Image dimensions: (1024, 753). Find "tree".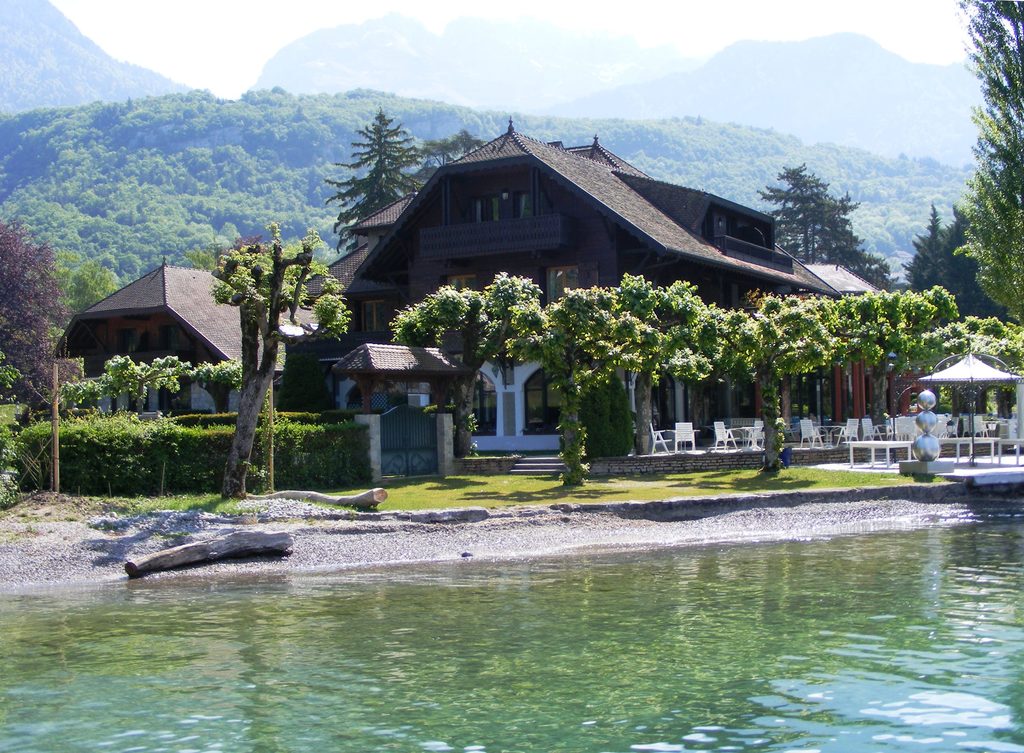
(left=941, top=201, right=998, bottom=319).
